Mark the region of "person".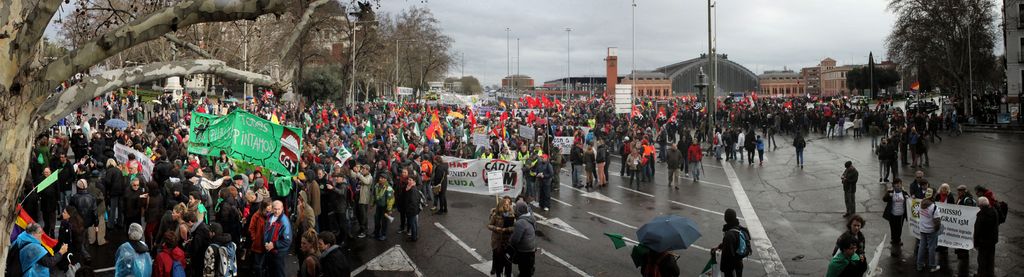
Region: (x1=70, y1=175, x2=102, y2=265).
